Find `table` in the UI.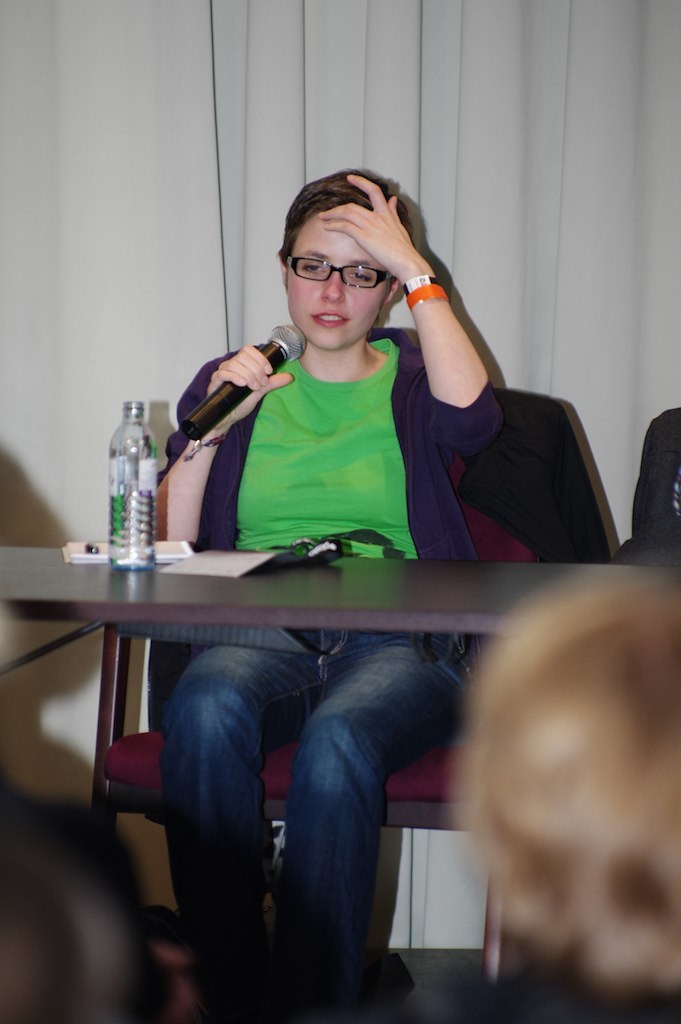
UI element at left=0, top=545, right=680, bottom=982.
